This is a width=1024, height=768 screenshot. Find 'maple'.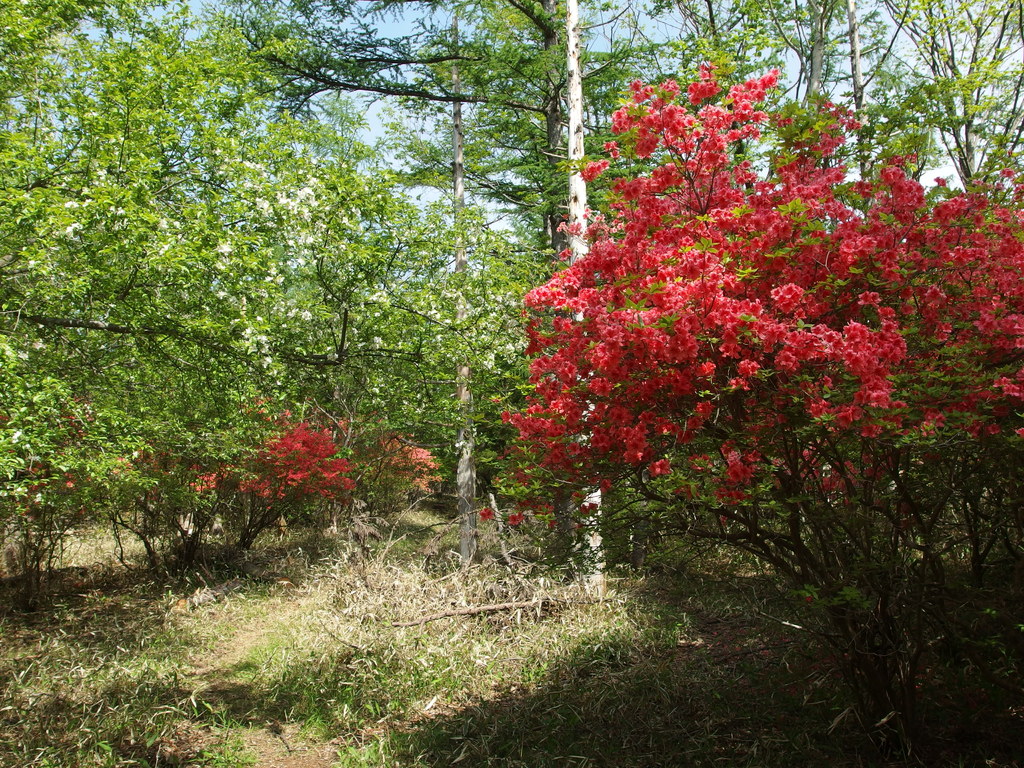
Bounding box: [875,0,1023,223].
